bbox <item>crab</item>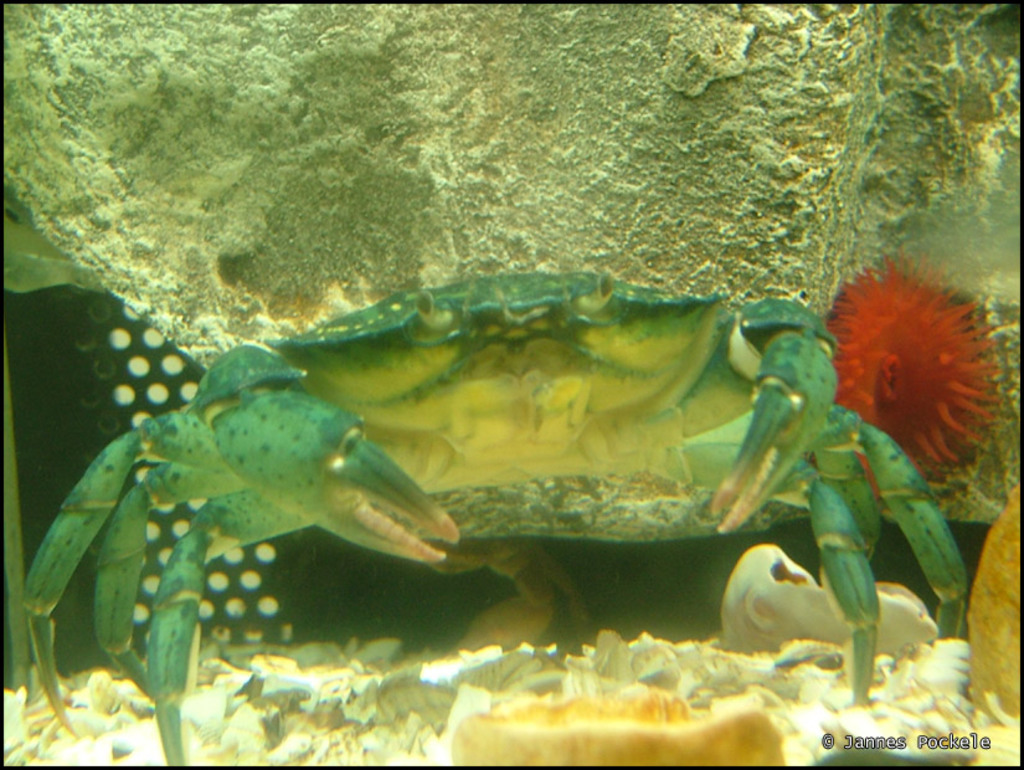
[x1=24, y1=257, x2=967, y2=769]
